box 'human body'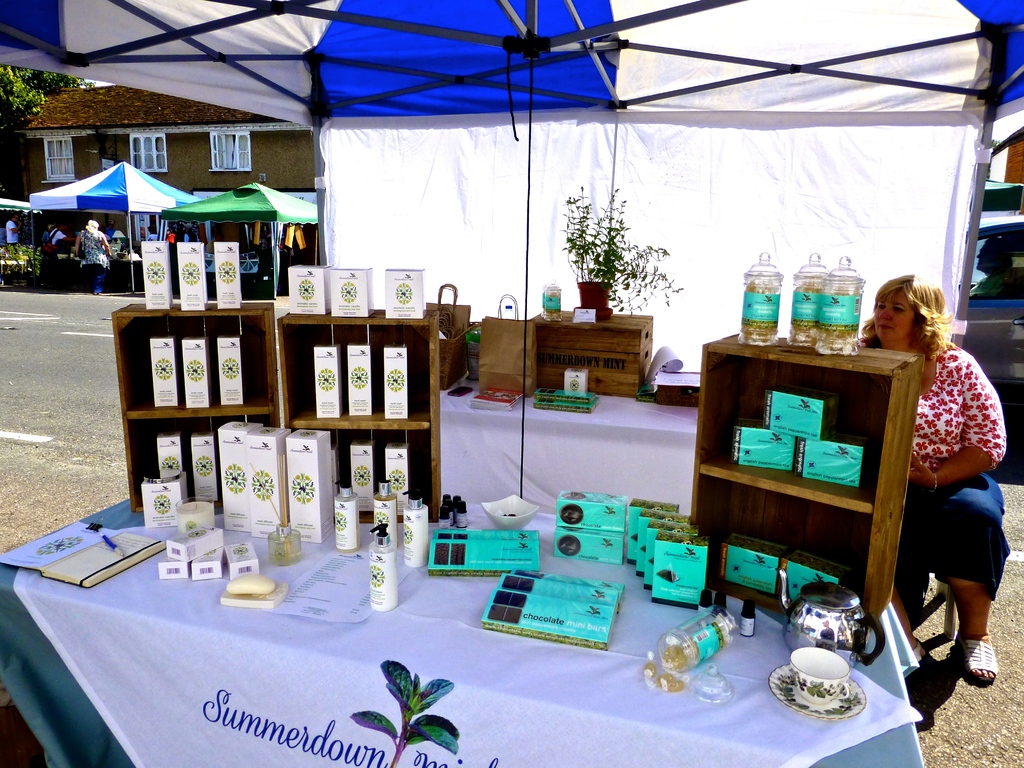
crop(0, 220, 25, 248)
